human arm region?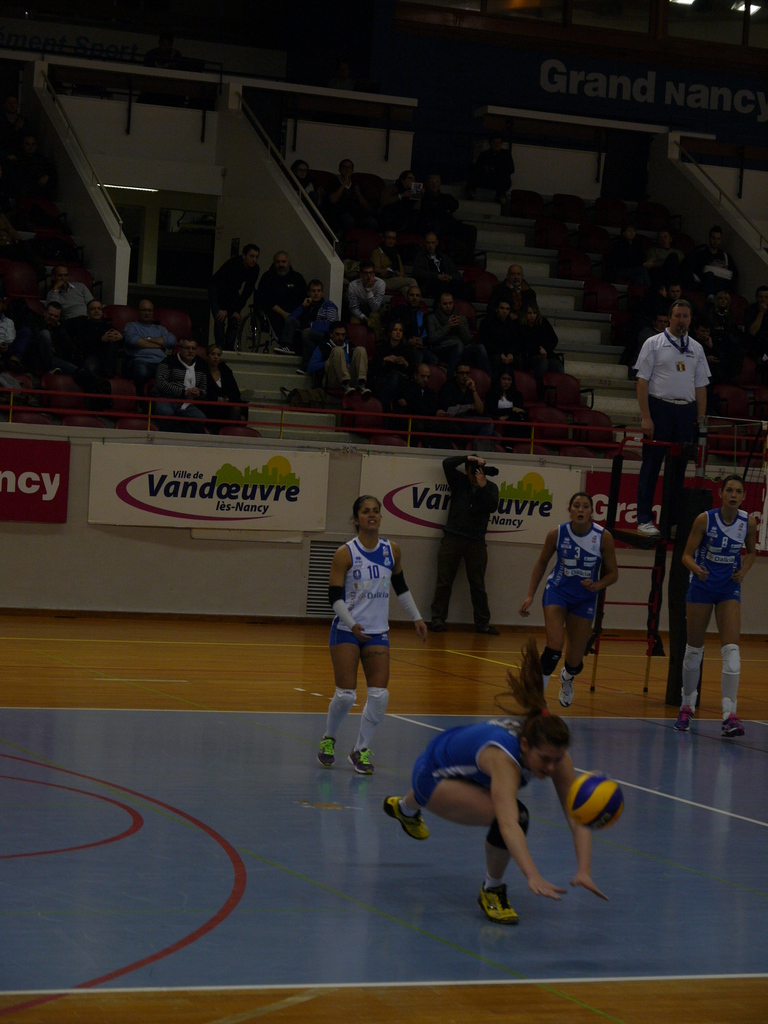
box(471, 469, 500, 516)
